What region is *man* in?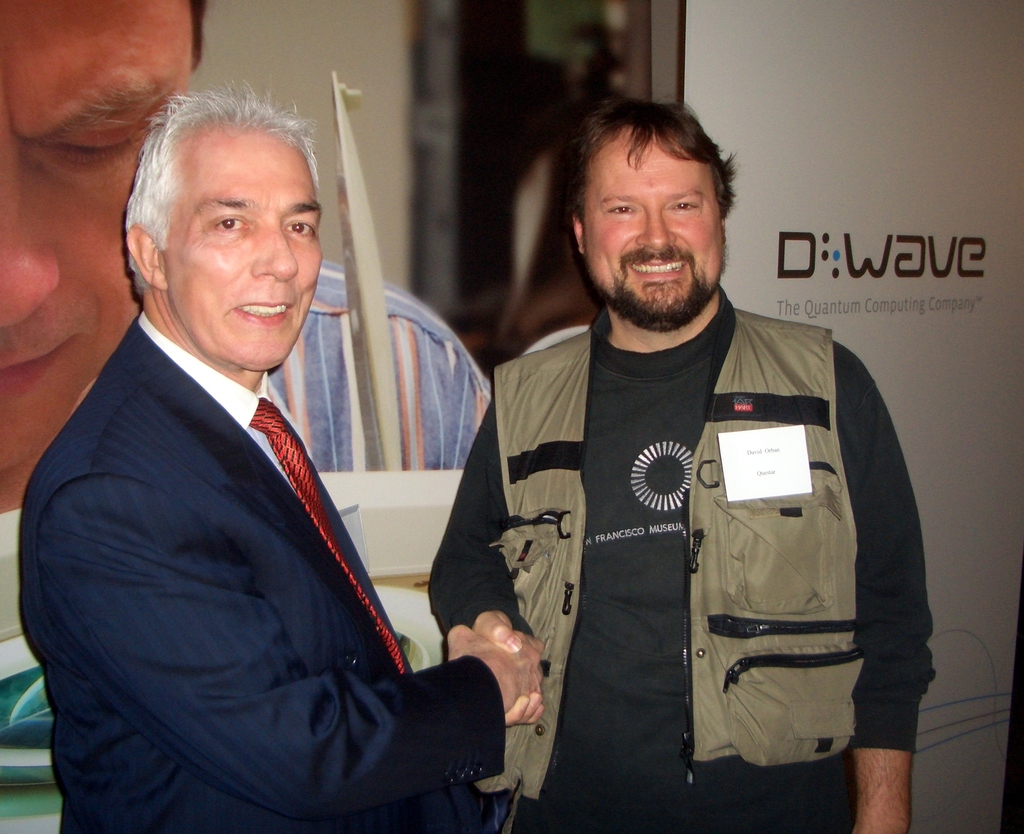
bbox(0, 0, 492, 514).
